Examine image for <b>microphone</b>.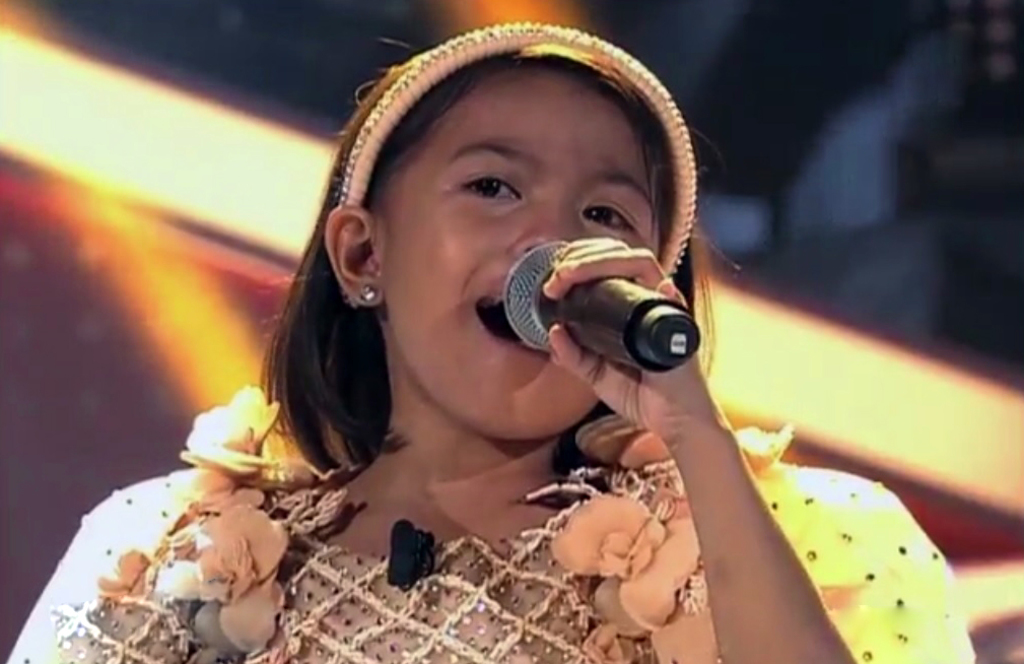
Examination result: <box>497,239,704,378</box>.
